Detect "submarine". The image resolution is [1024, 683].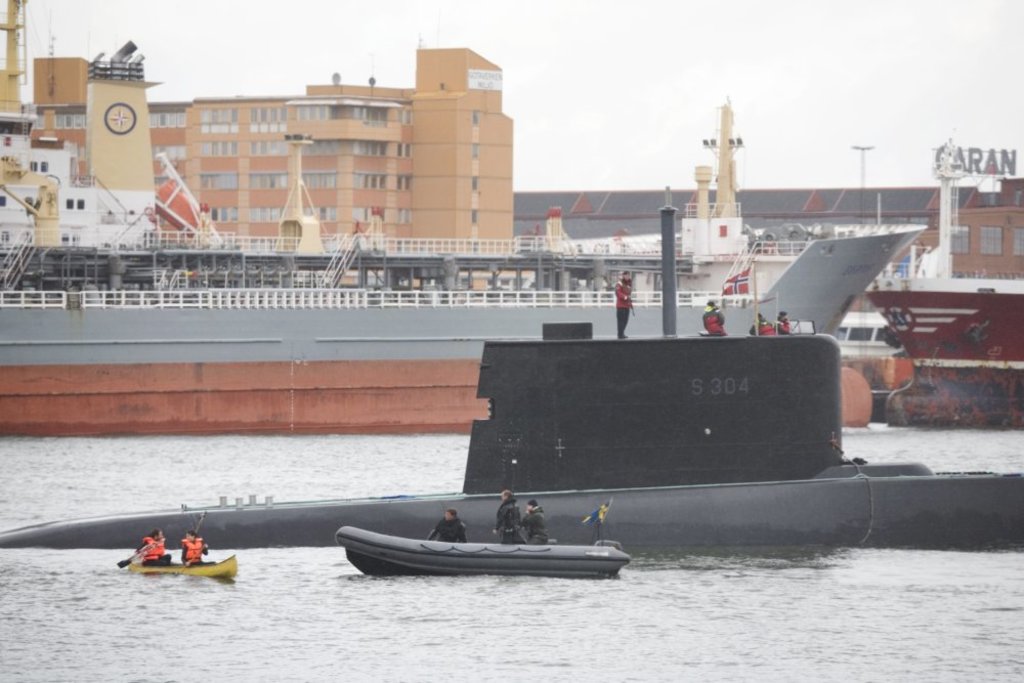
BBox(0, 201, 1023, 557).
